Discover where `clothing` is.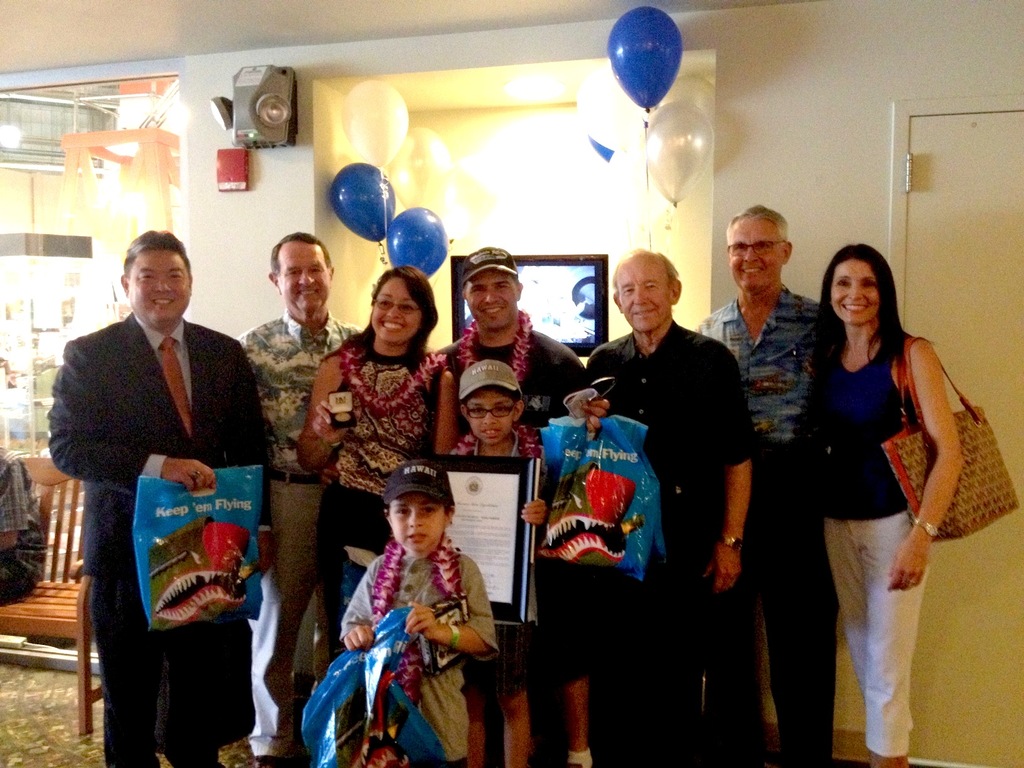
Discovered at (left=236, top=310, right=362, bottom=760).
